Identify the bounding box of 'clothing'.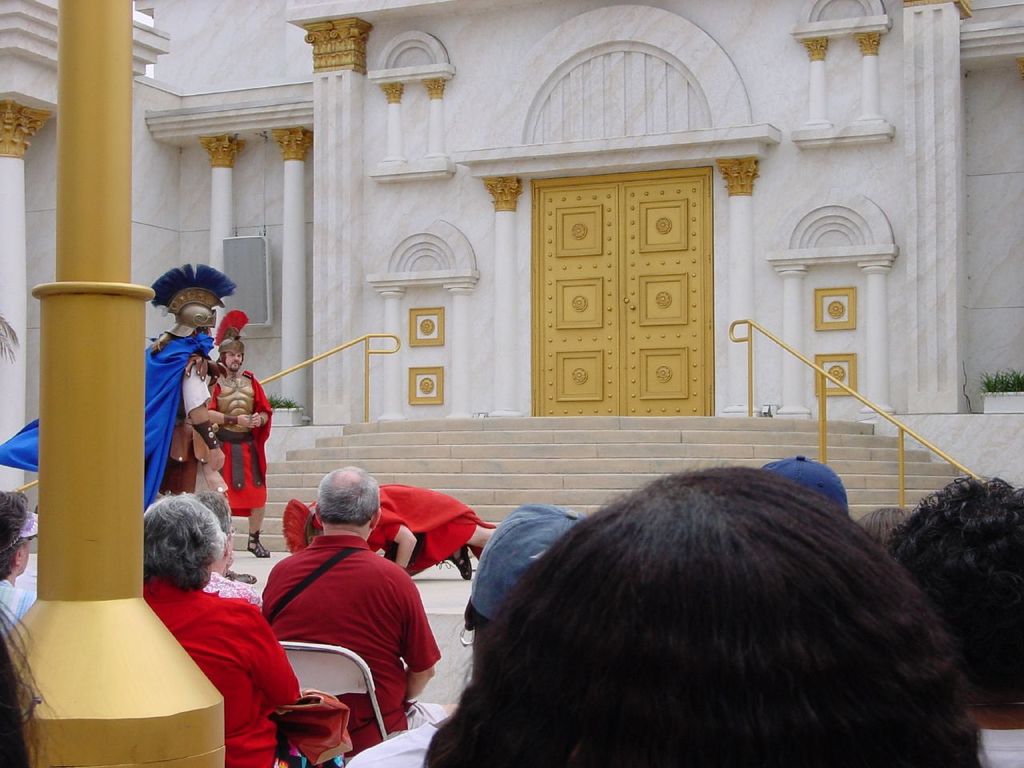
370 482 494 580.
